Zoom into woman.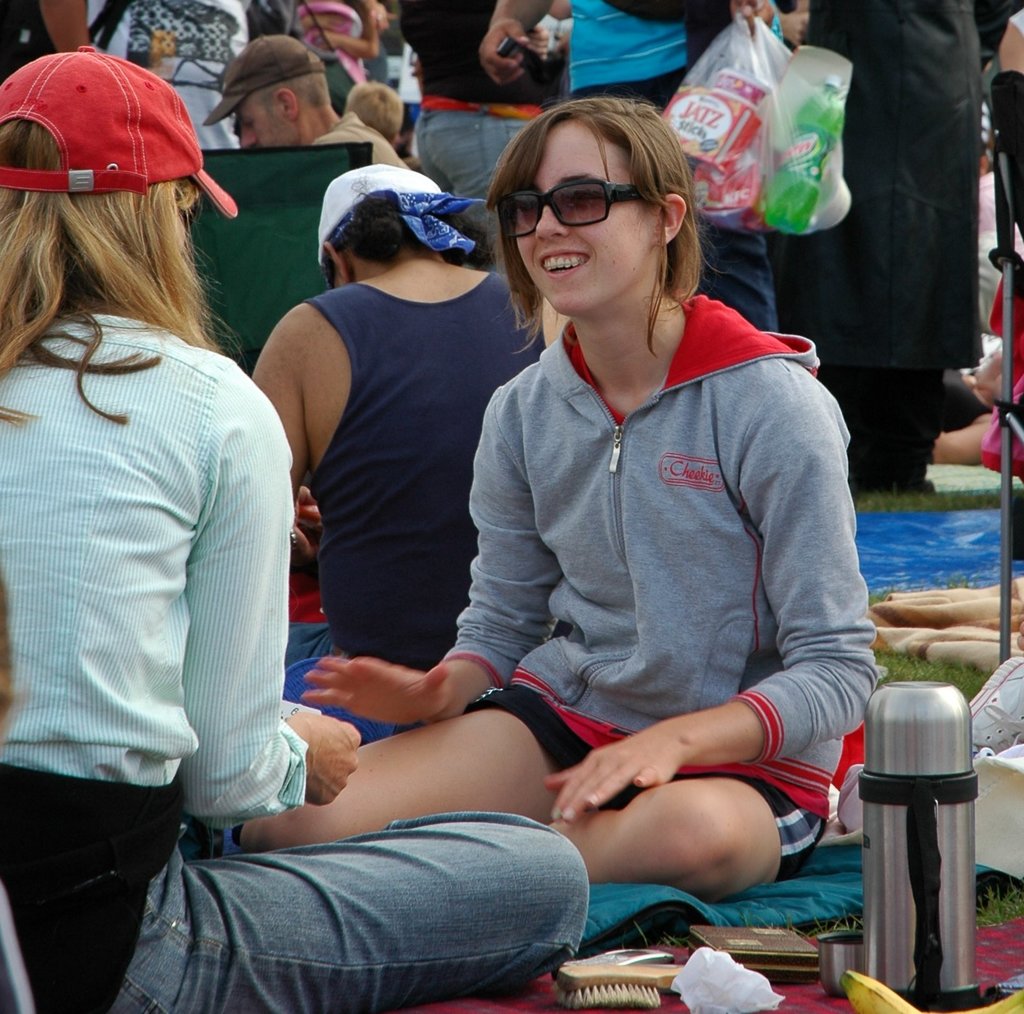
Zoom target: left=237, top=98, right=880, bottom=898.
